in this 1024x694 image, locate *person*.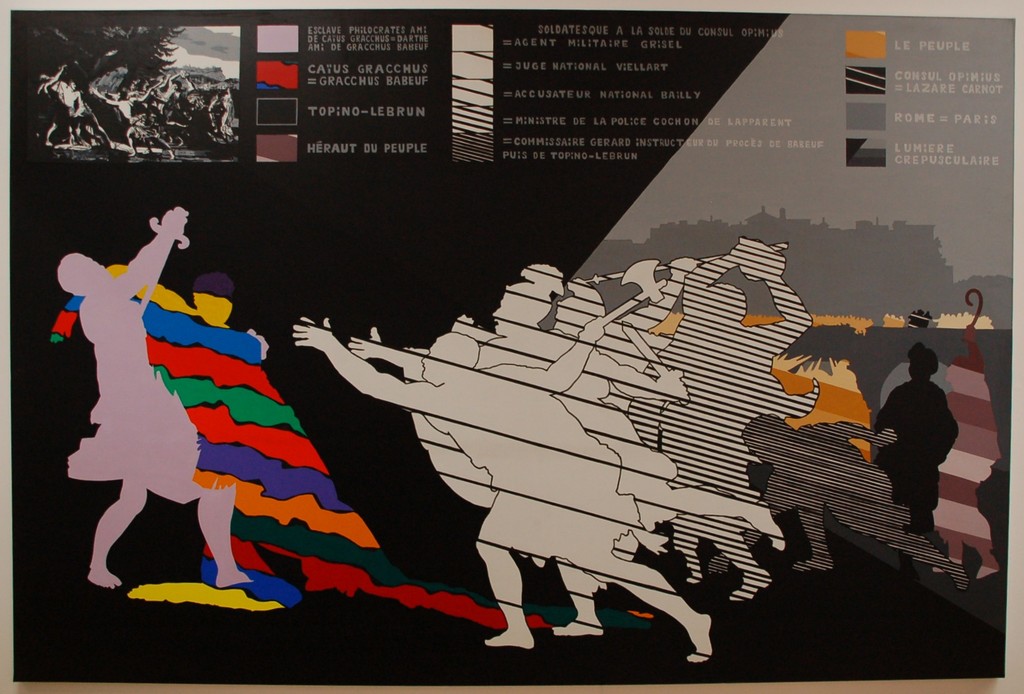
Bounding box: 876 343 957 547.
